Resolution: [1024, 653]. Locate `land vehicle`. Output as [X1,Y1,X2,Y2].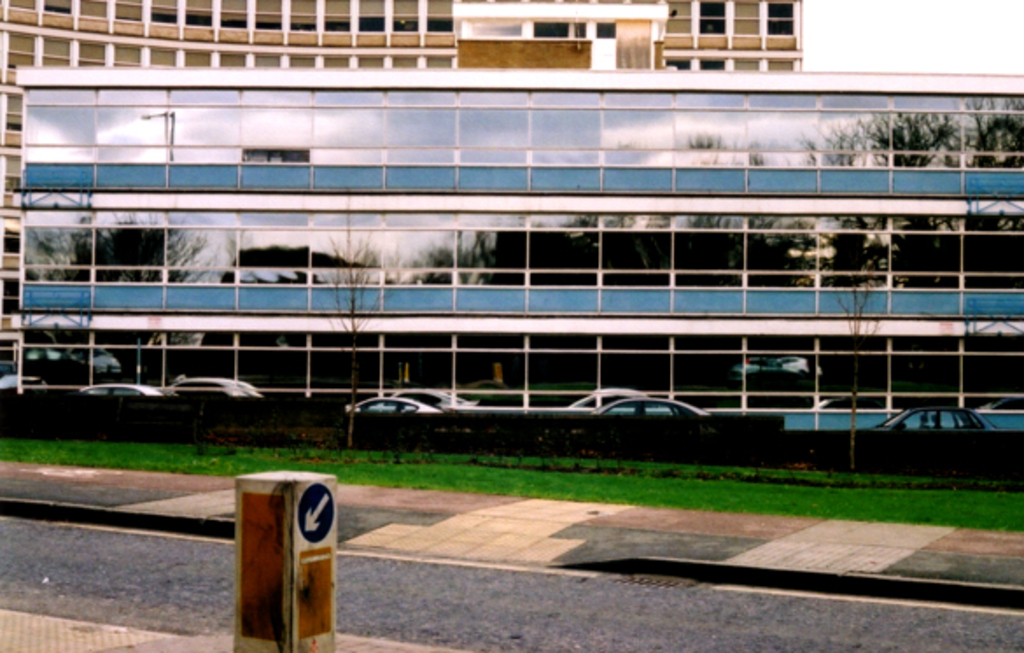
[396,387,462,399].
